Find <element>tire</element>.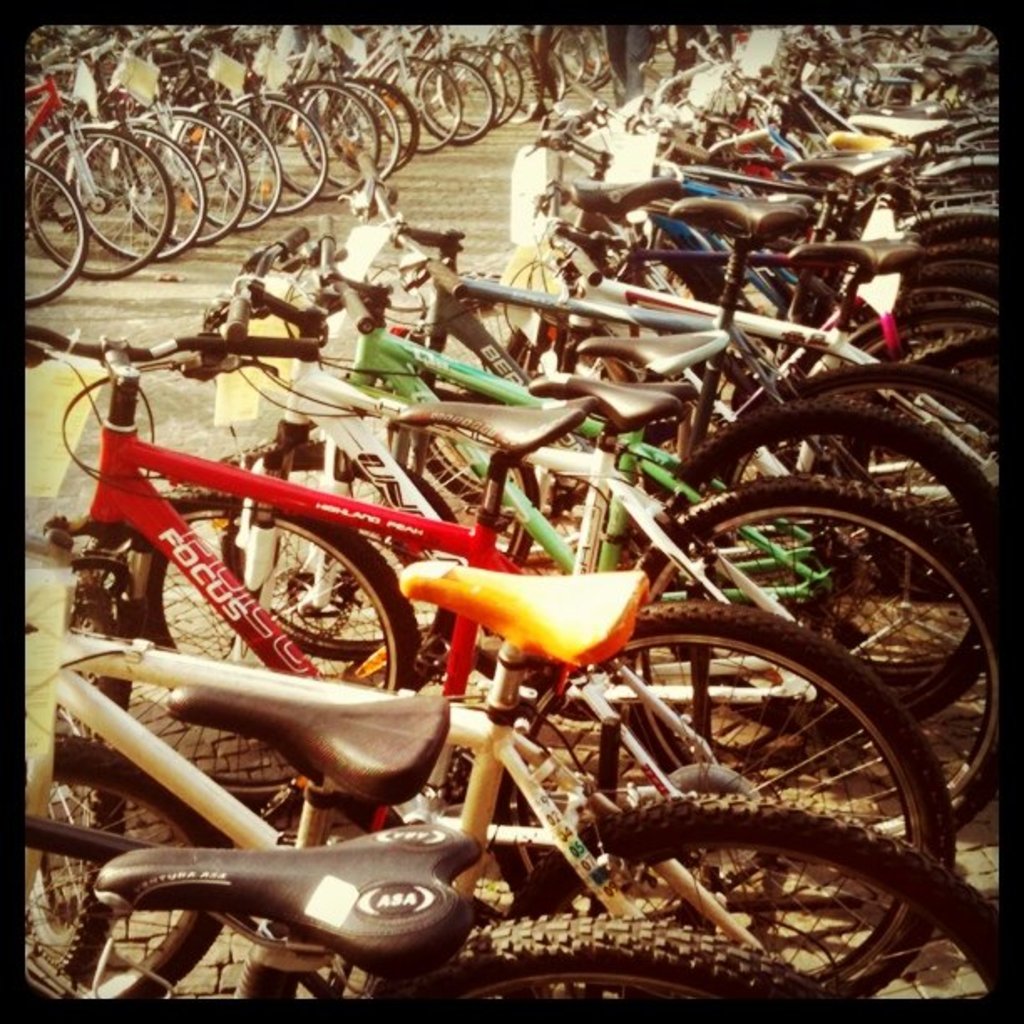
<bbox>370, 909, 865, 1002</bbox>.
